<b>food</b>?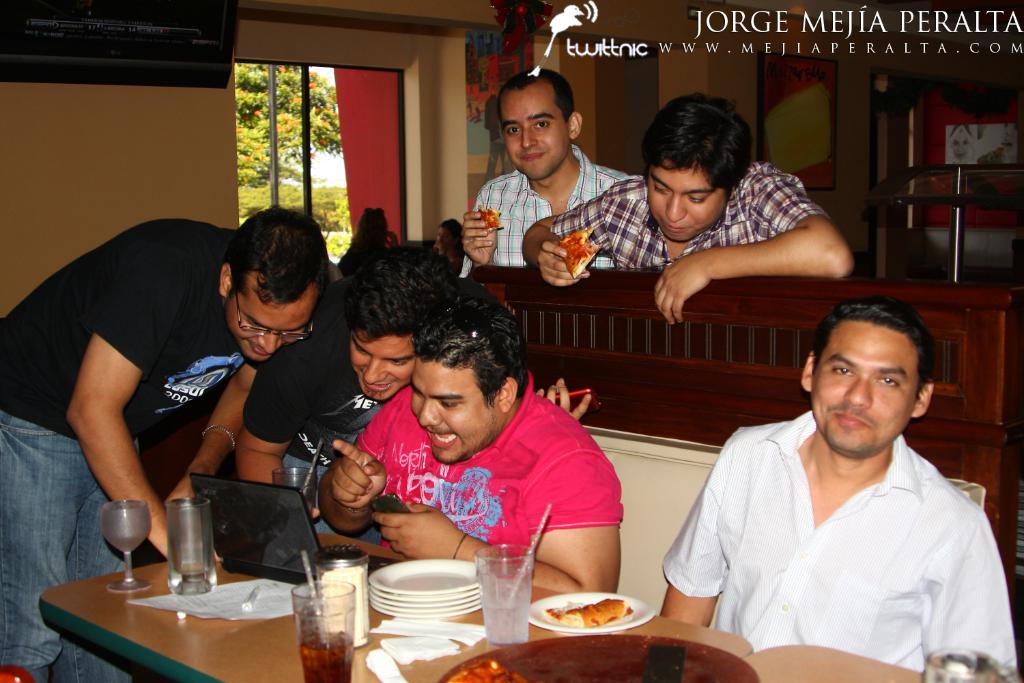
rect(552, 223, 598, 276)
